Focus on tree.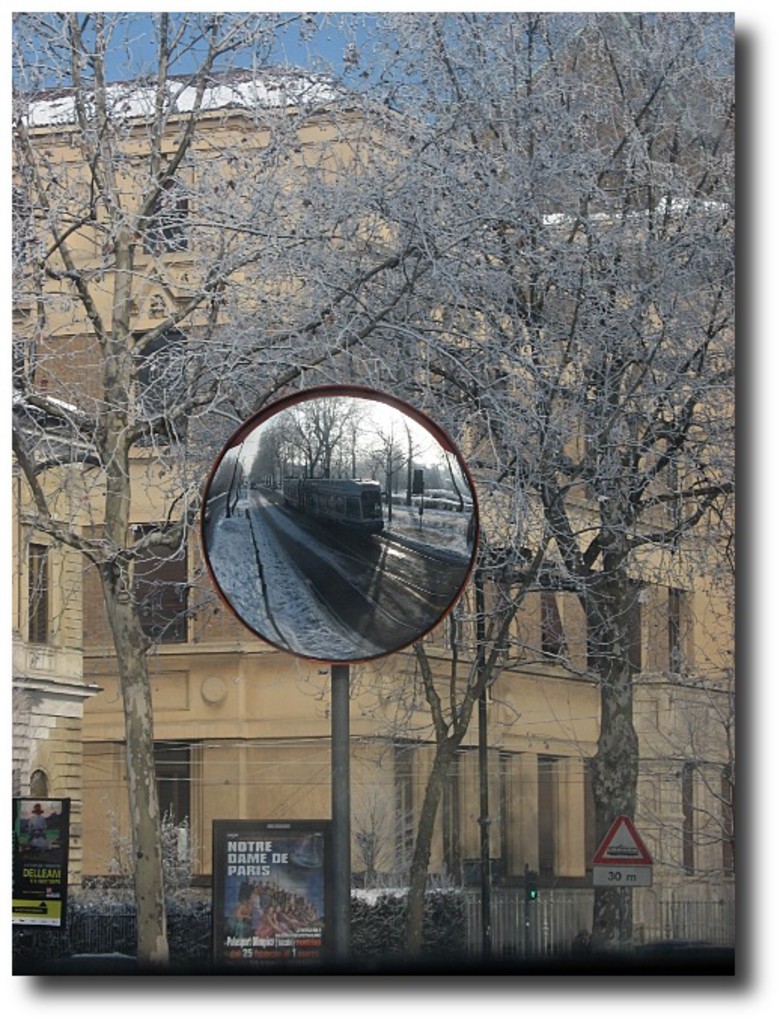
Focused at pyautogui.locateOnScreen(0, 8, 337, 985).
